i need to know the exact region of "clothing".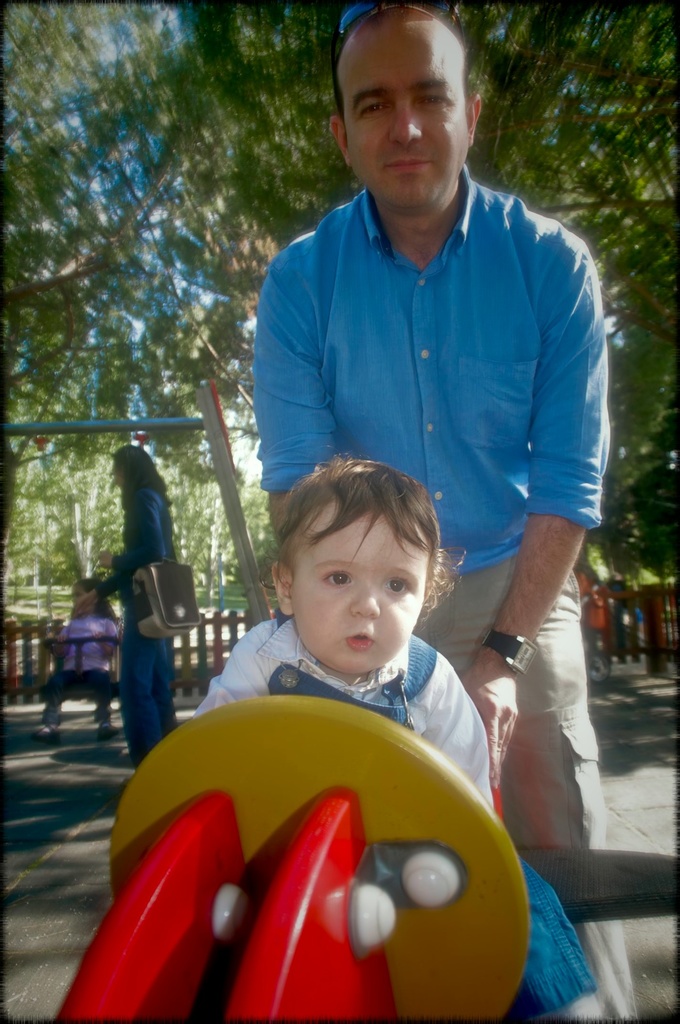
Region: detection(45, 615, 118, 724).
